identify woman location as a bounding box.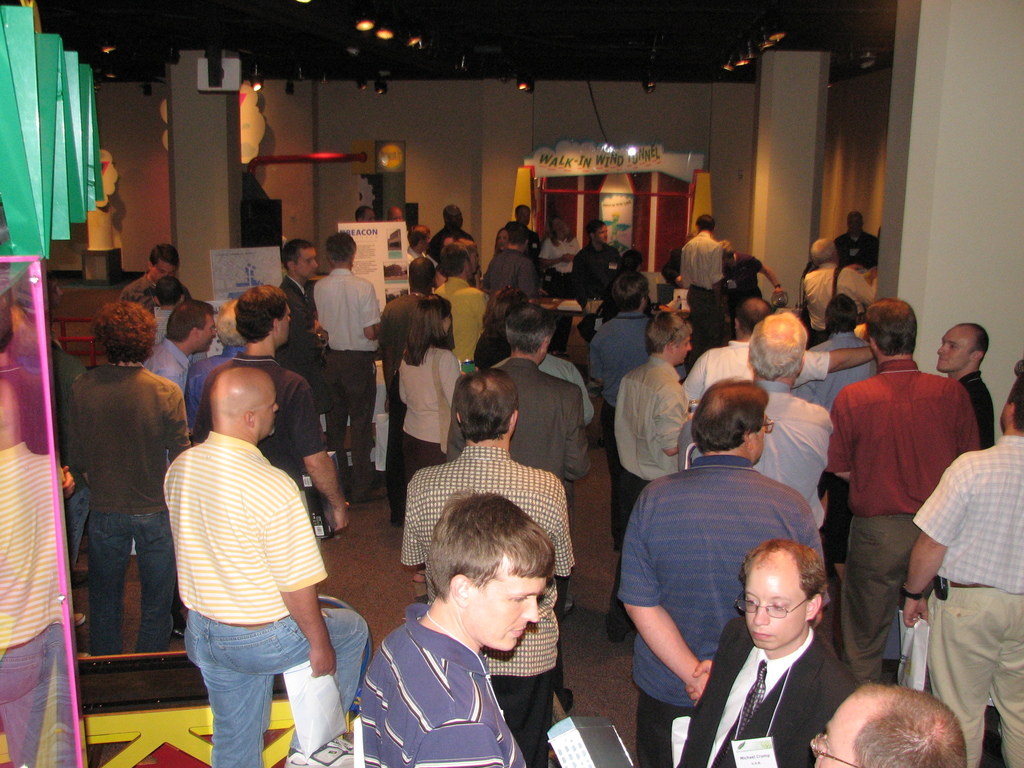
[left=534, top=214, right=579, bottom=358].
